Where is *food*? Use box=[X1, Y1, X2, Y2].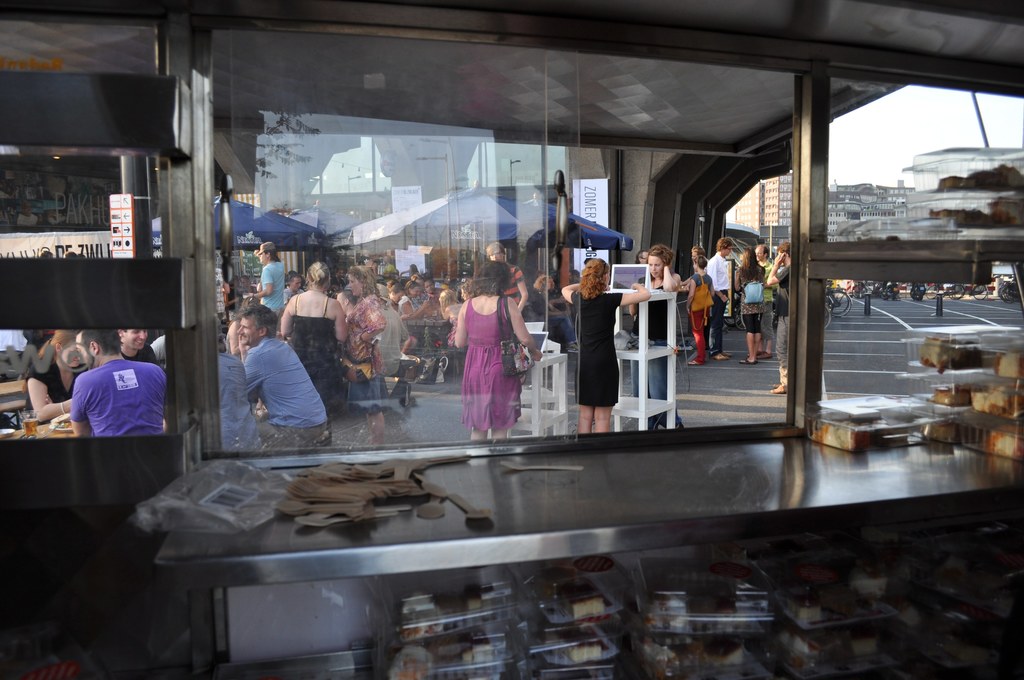
box=[961, 382, 1023, 417].
